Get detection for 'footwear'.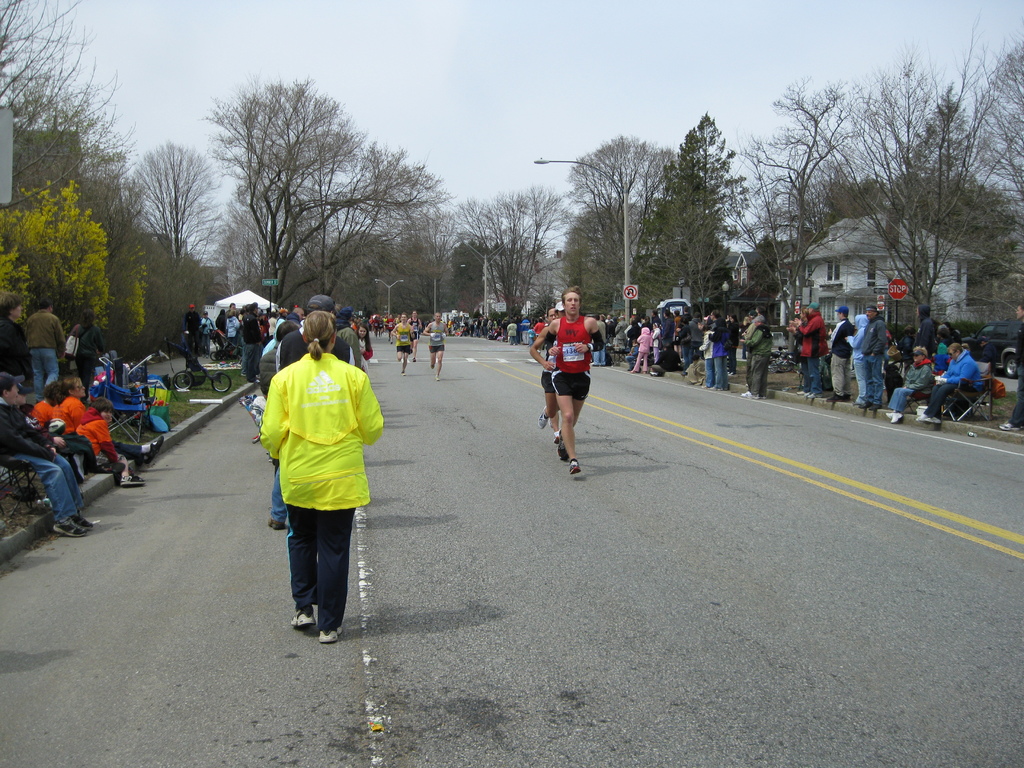
Detection: Rect(702, 383, 707, 388).
